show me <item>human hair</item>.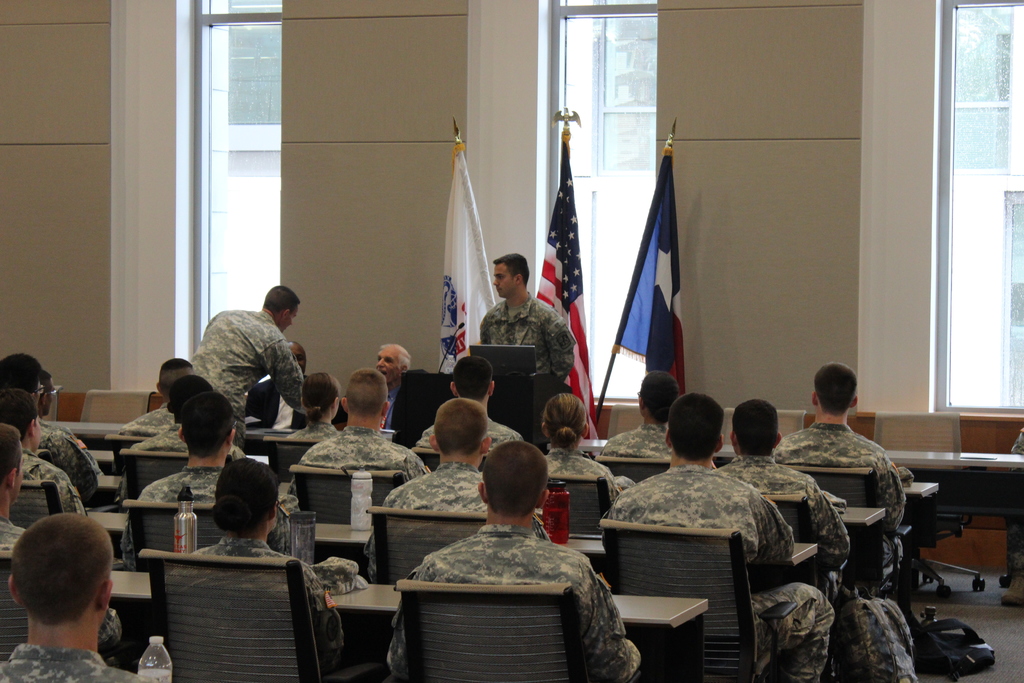
<item>human hair</item> is here: select_region(11, 509, 115, 624).
